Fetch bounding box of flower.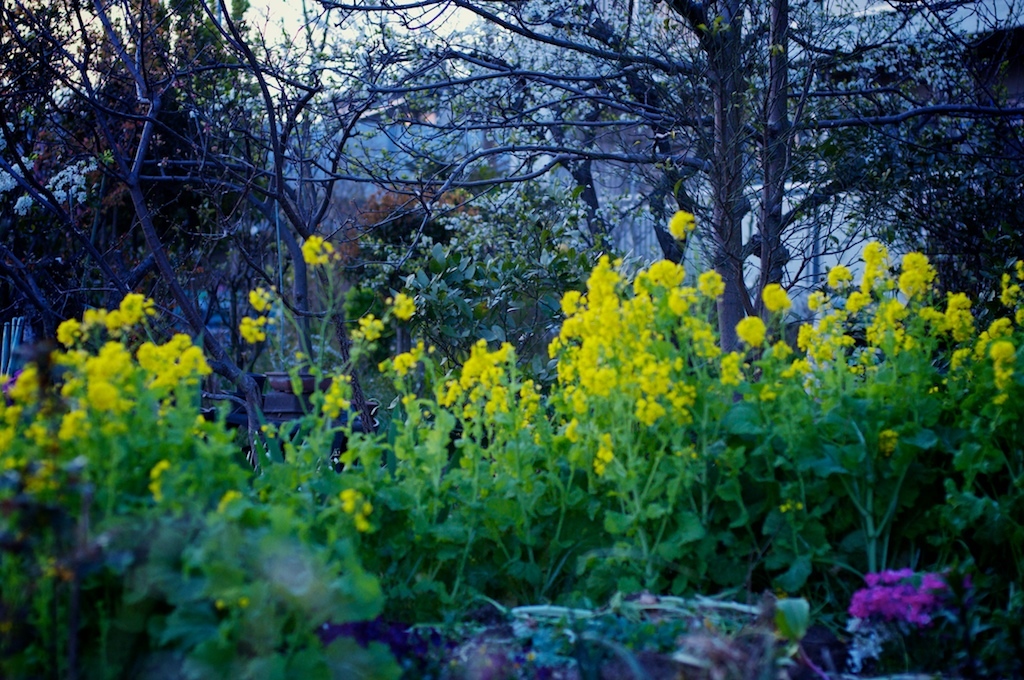
Bbox: region(317, 370, 353, 420).
